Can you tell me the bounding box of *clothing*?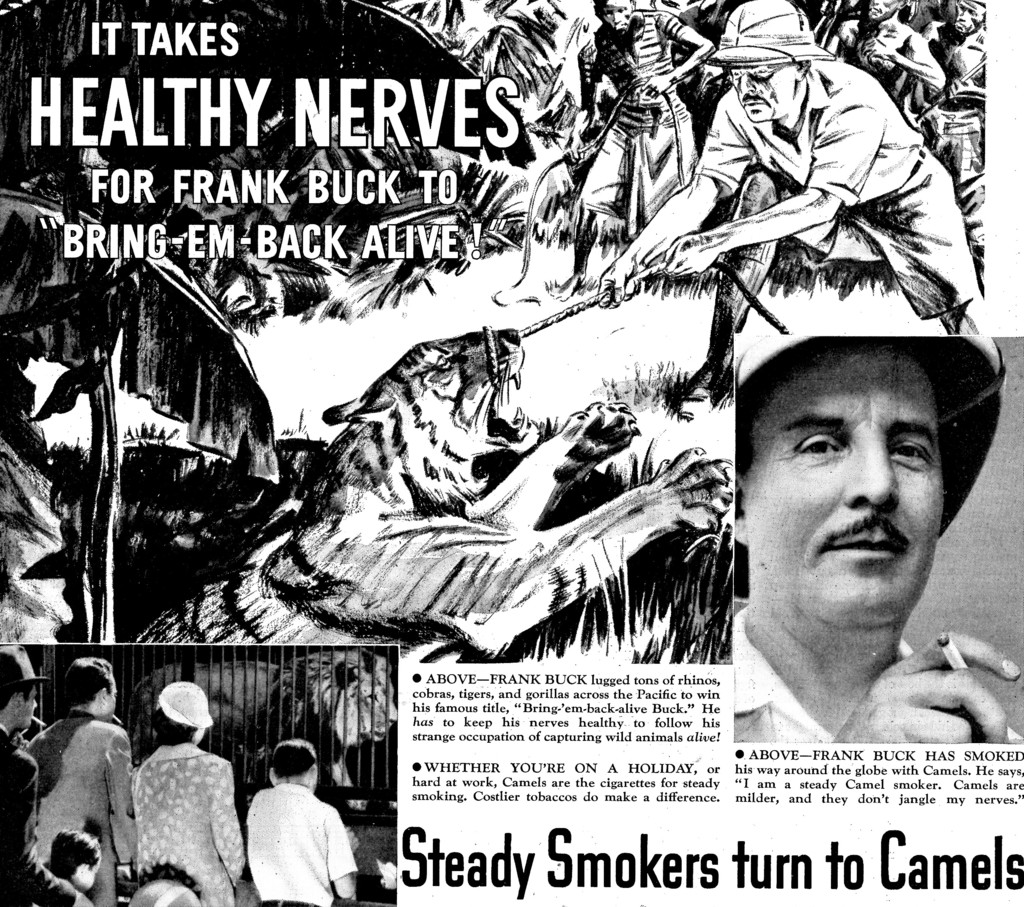
select_region(26, 705, 135, 906).
